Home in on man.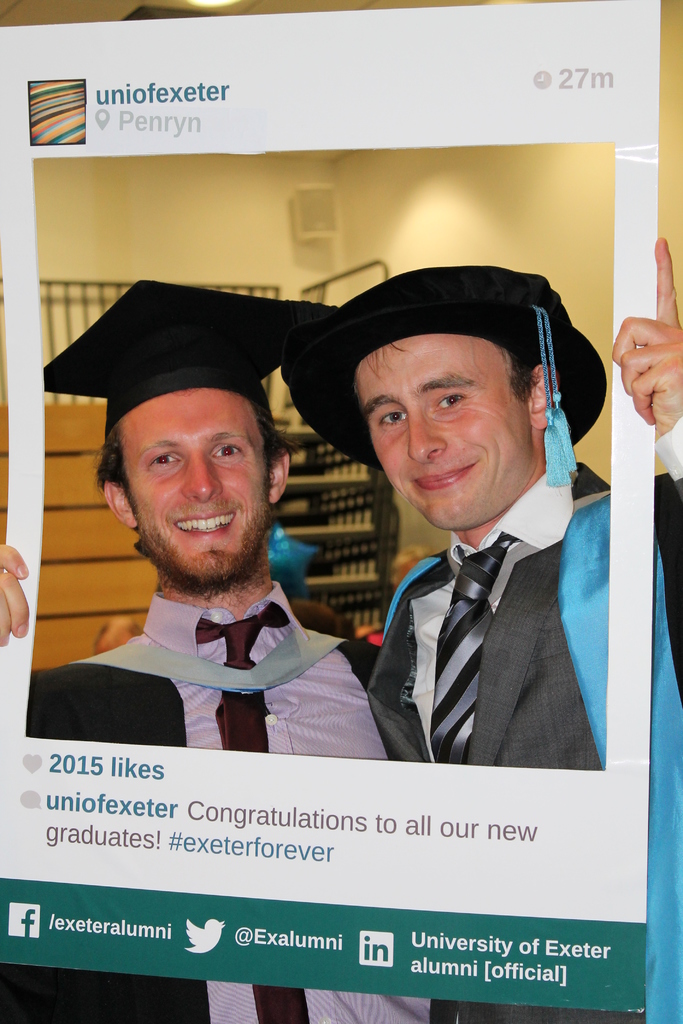
Homed in at x1=271 y1=242 x2=680 y2=1023.
